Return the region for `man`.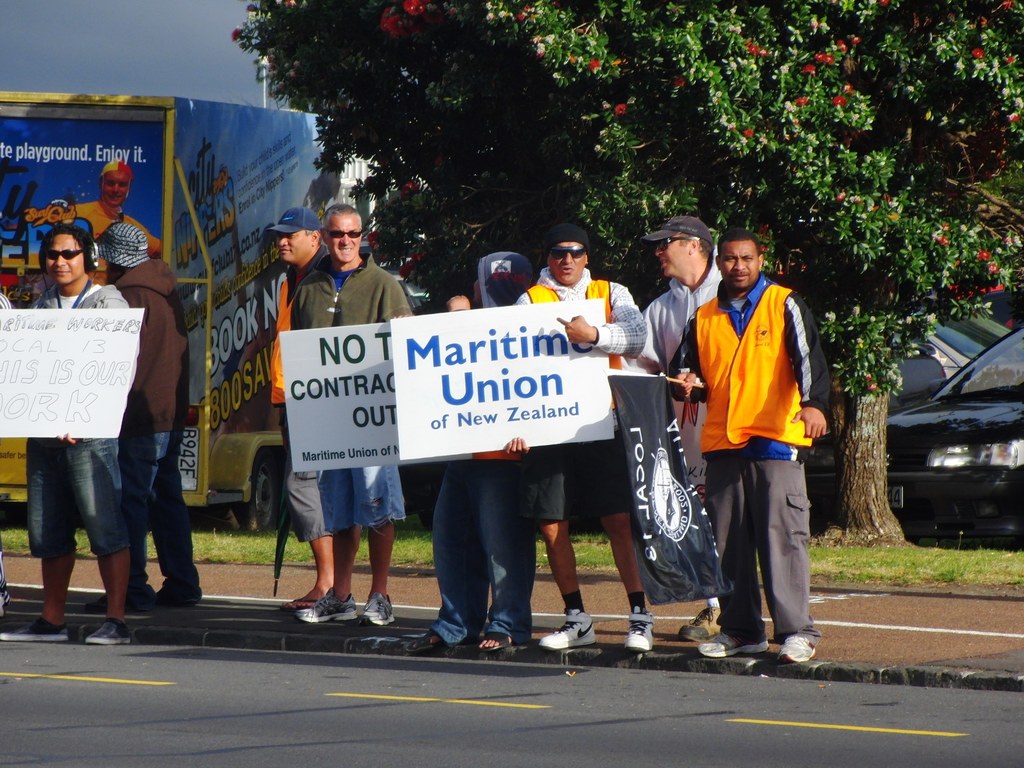
crop(115, 218, 208, 636).
